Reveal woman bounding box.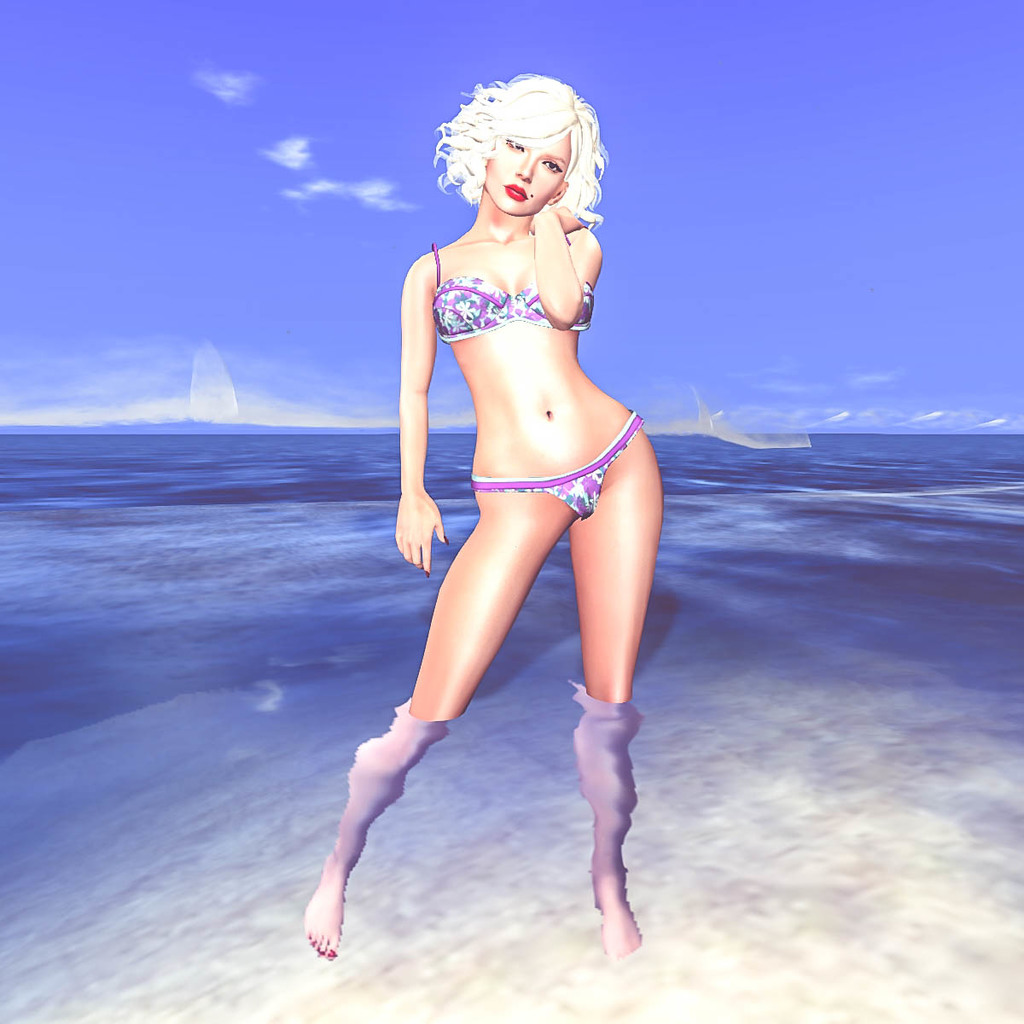
Revealed: crop(344, 47, 699, 926).
